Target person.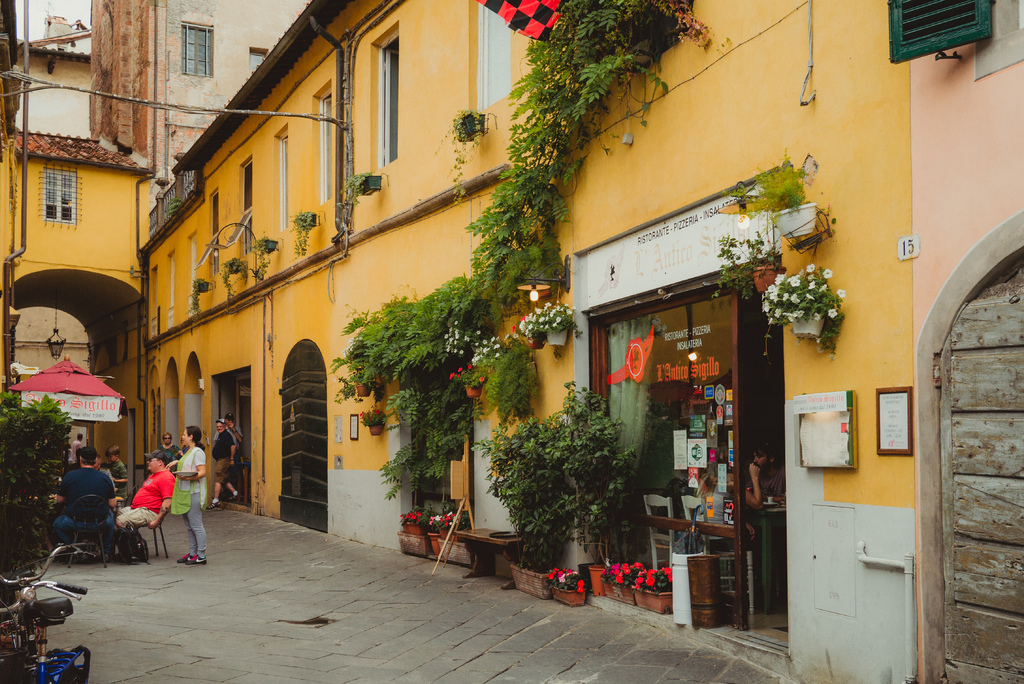
Target region: (172, 428, 205, 566).
